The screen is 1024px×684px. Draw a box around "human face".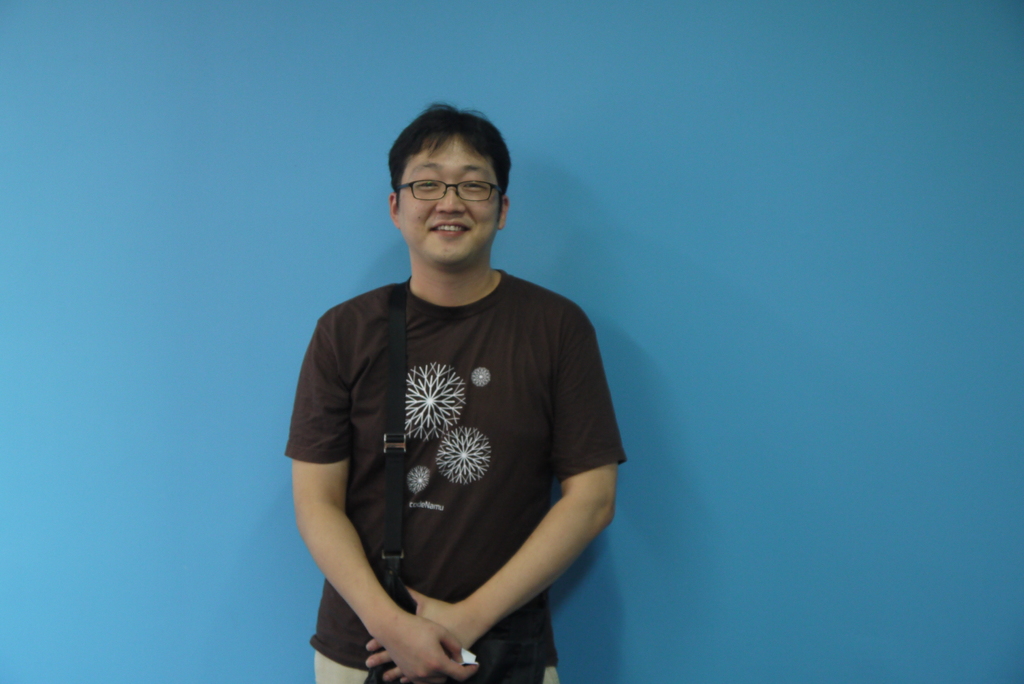
detection(399, 133, 499, 264).
